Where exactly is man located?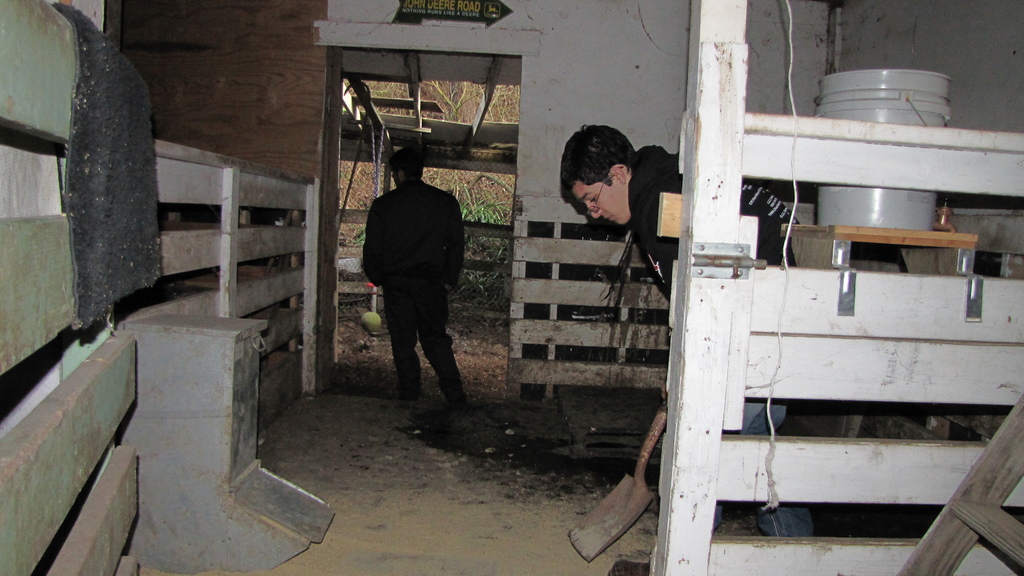
Its bounding box is region(358, 152, 476, 404).
